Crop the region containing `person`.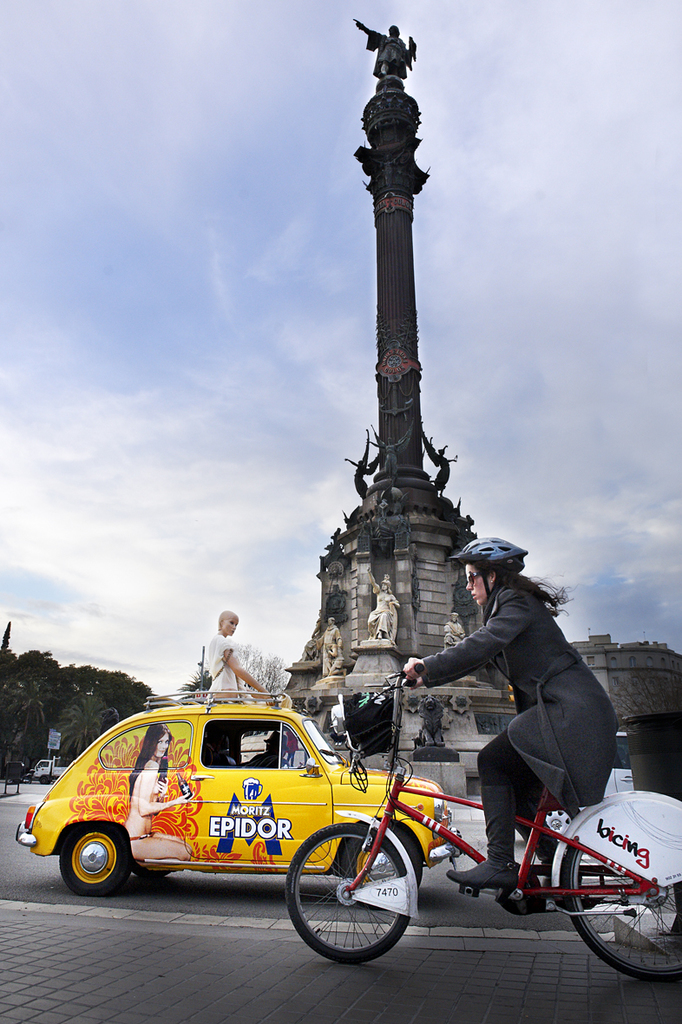
Crop region: l=404, t=532, r=615, b=879.
